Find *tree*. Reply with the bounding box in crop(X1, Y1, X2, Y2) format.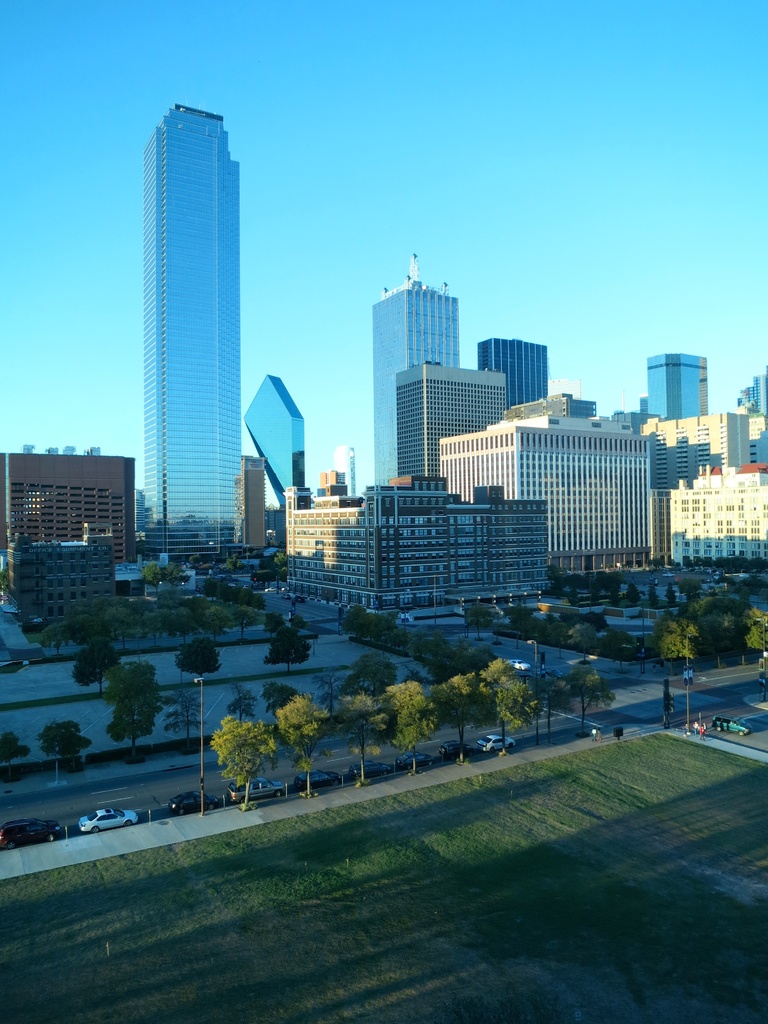
crop(272, 691, 328, 799).
